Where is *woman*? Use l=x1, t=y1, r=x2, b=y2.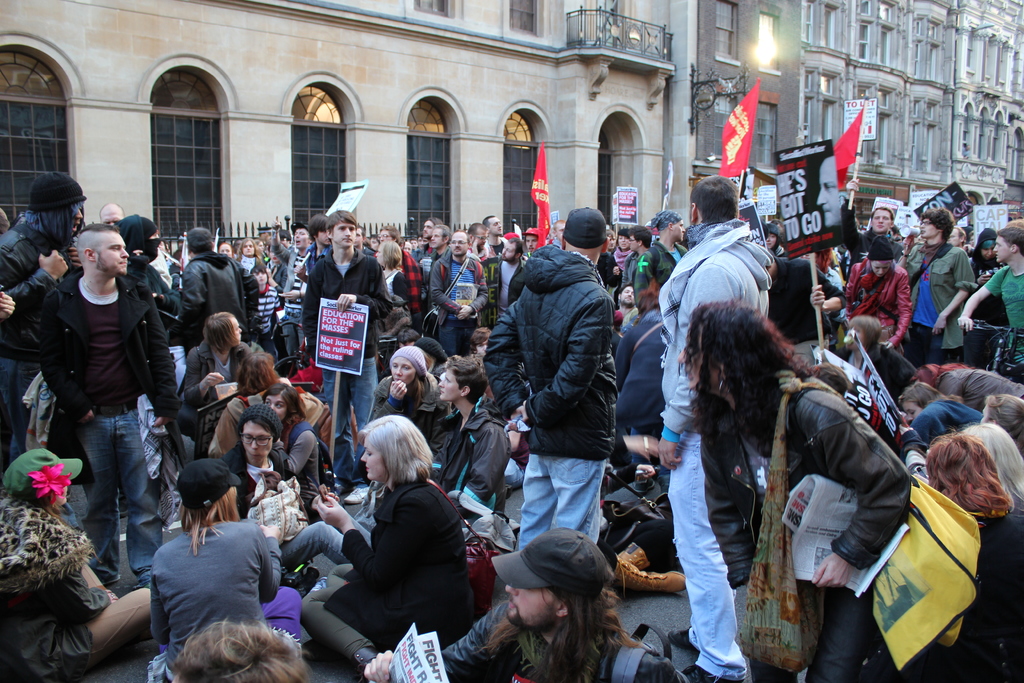
l=674, t=302, r=913, b=682.
